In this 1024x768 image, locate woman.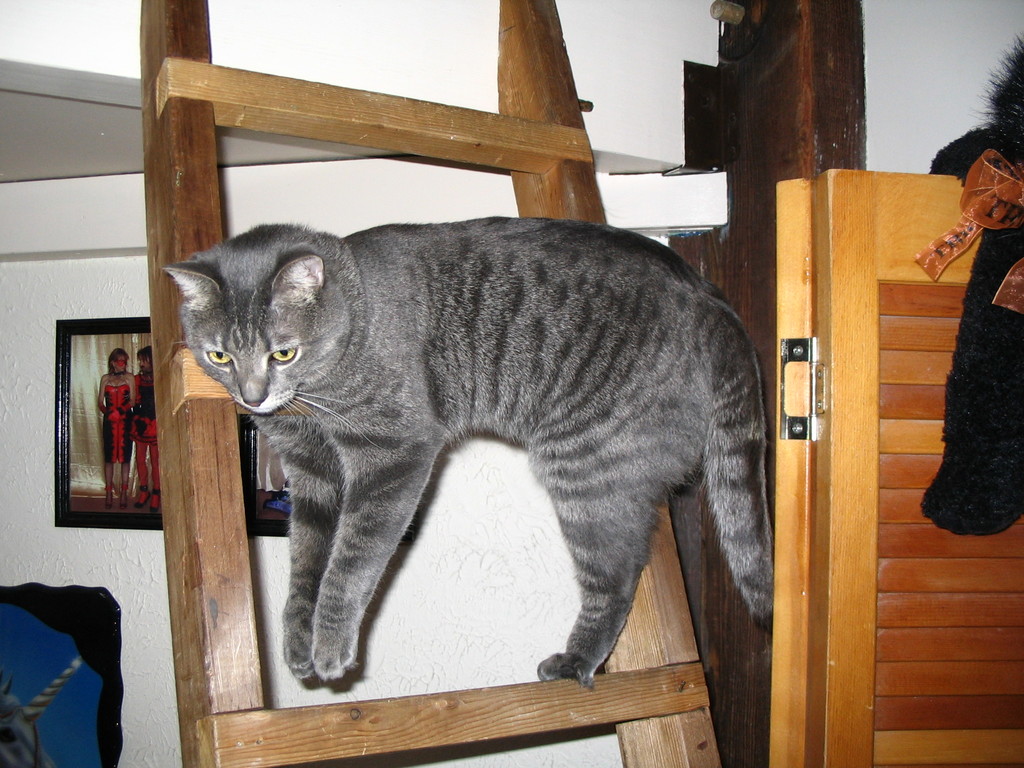
Bounding box: {"x1": 94, "y1": 340, "x2": 140, "y2": 509}.
